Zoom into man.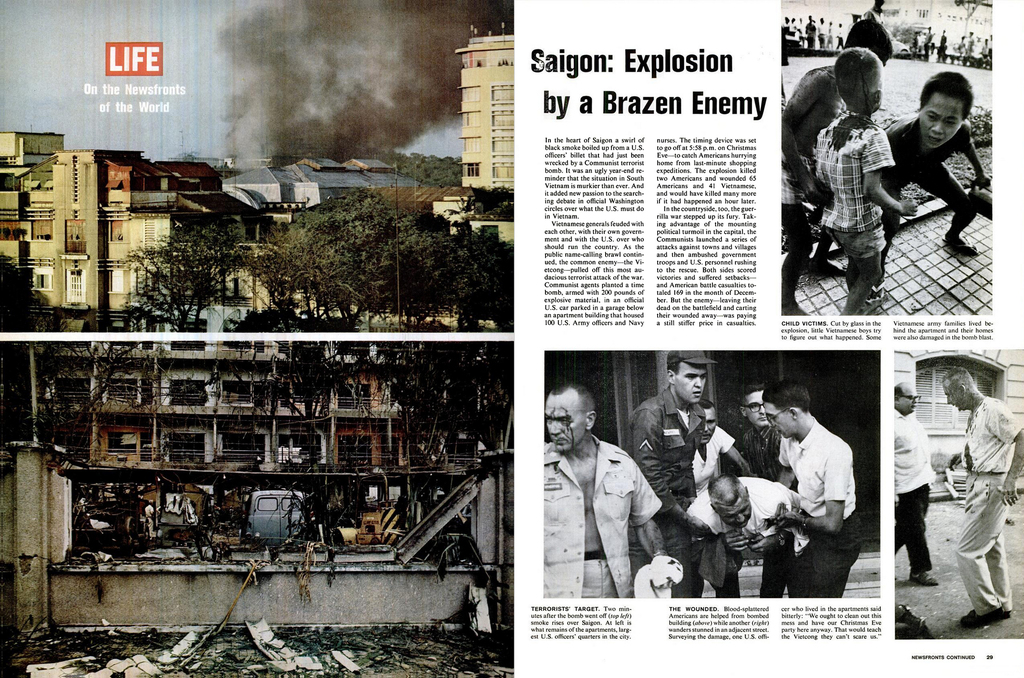
Zoom target: <bbox>769, 367, 870, 599</bbox>.
